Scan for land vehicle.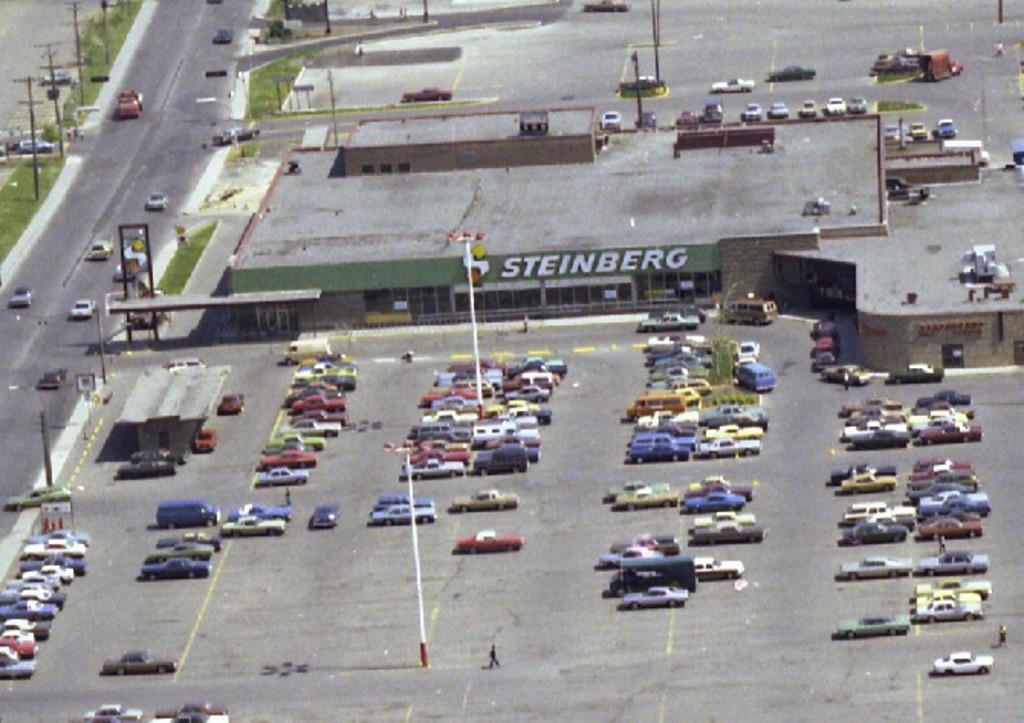
Scan result: 838,468,900,495.
